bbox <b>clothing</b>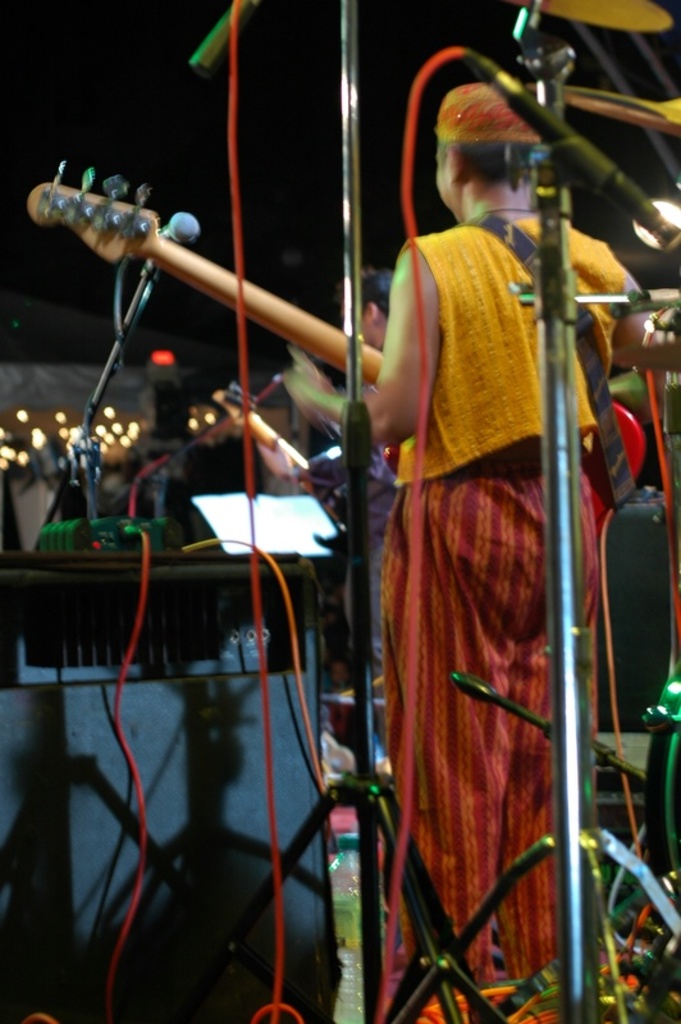
{"x1": 288, "y1": 435, "x2": 405, "y2": 692}
